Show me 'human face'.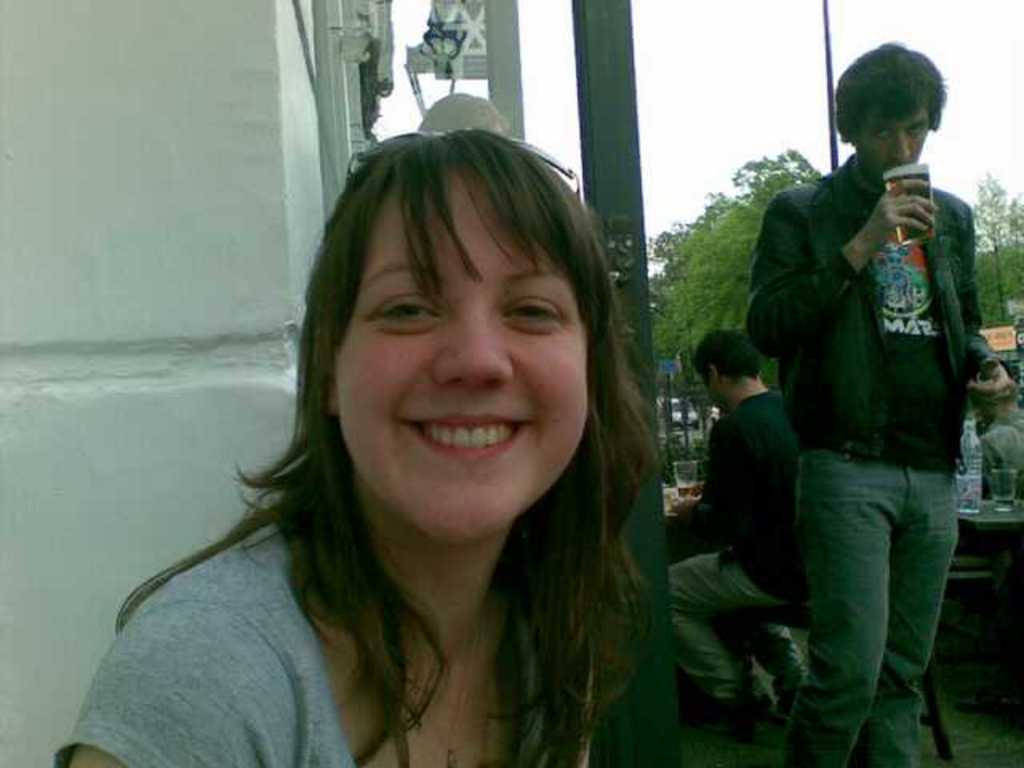
'human face' is here: rect(866, 104, 928, 181).
